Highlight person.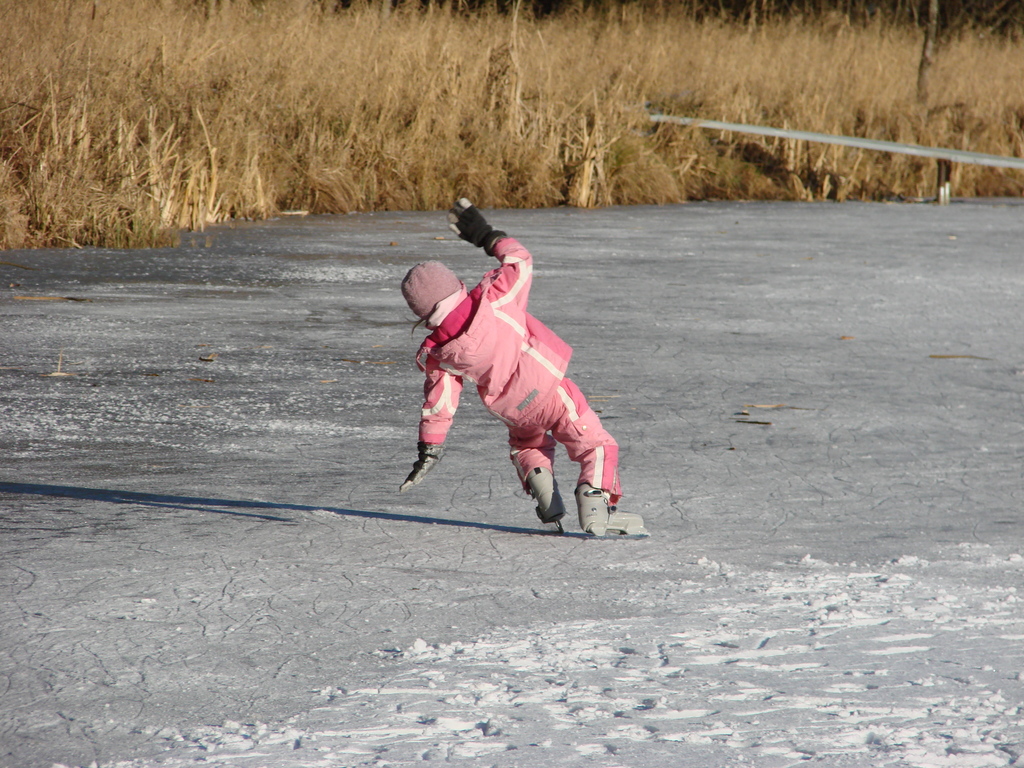
Highlighted region: 414 204 625 538.
